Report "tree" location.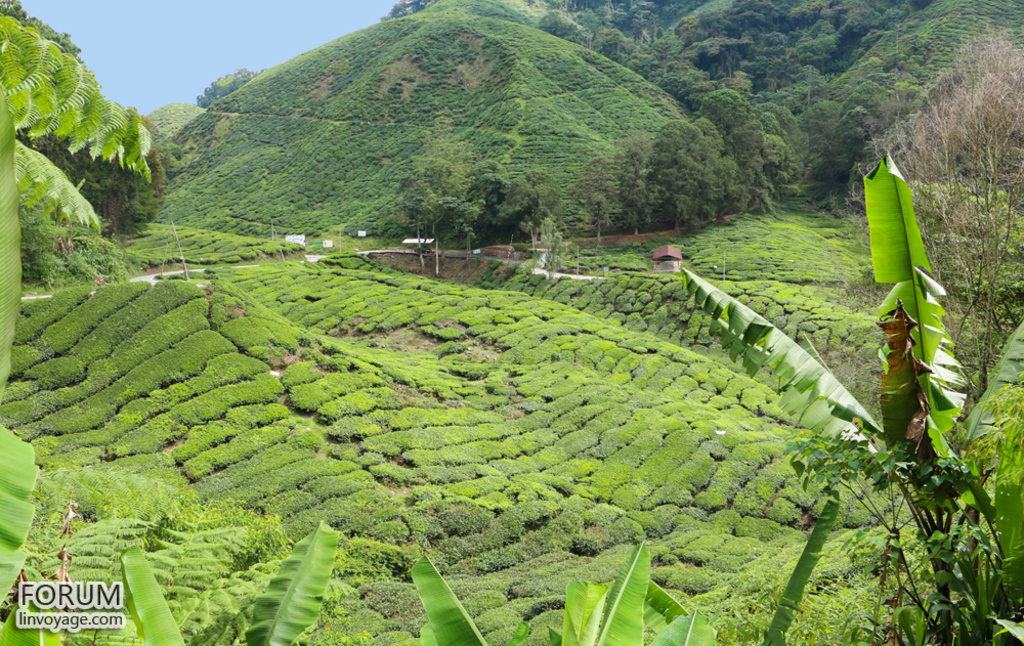
Report: [404, 534, 734, 645].
